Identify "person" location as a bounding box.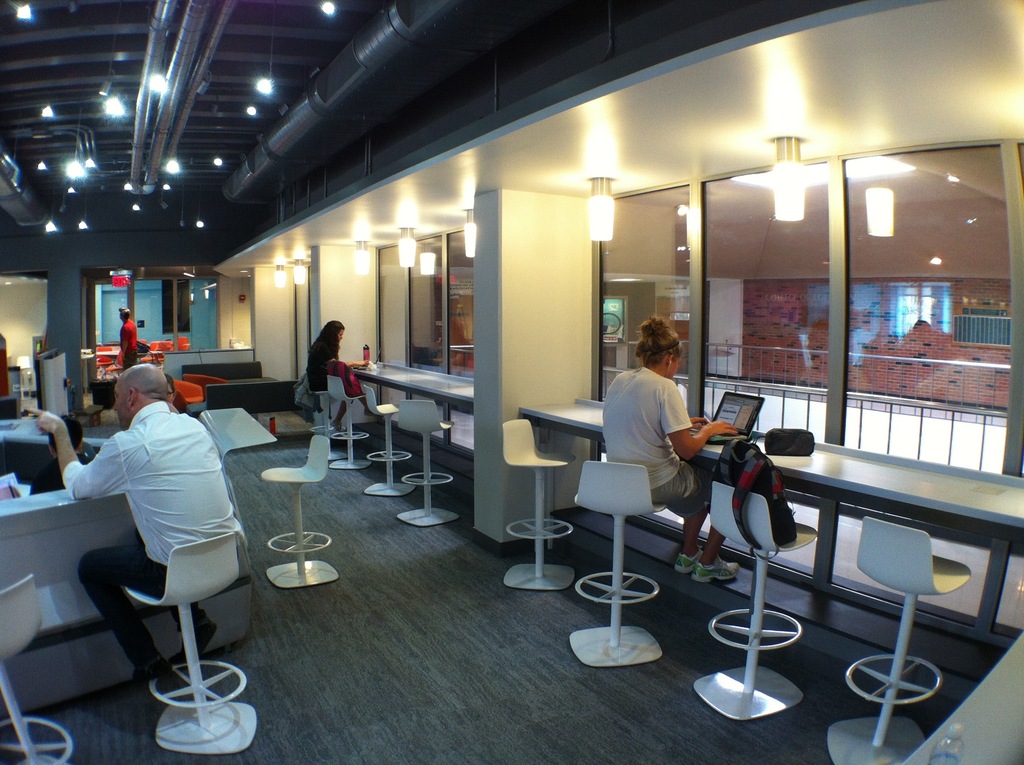
x1=301, y1=325, x2=373, y2=401.
